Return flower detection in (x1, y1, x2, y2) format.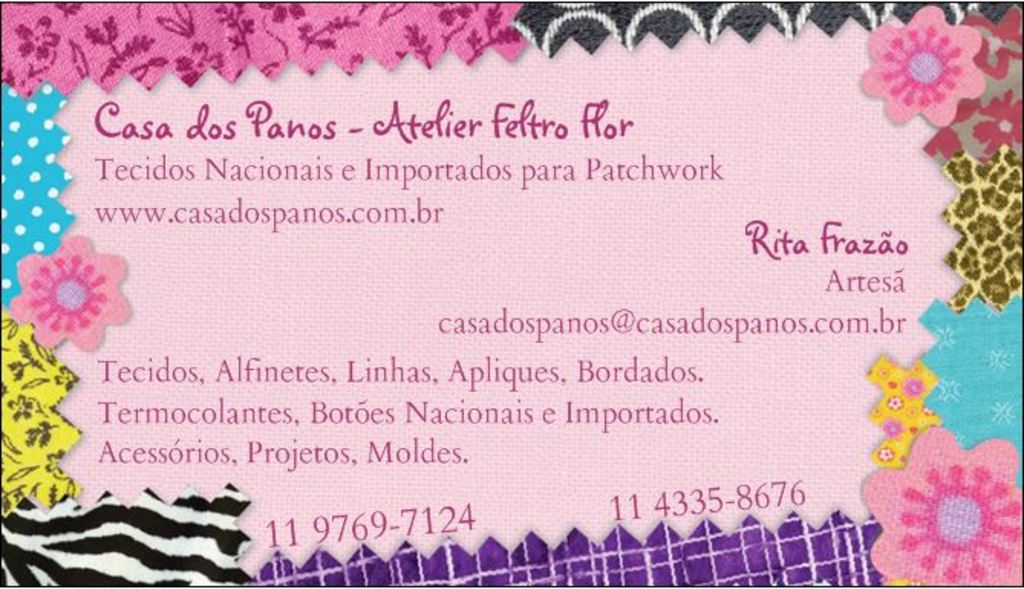
(856, 427, 1022, 587).
